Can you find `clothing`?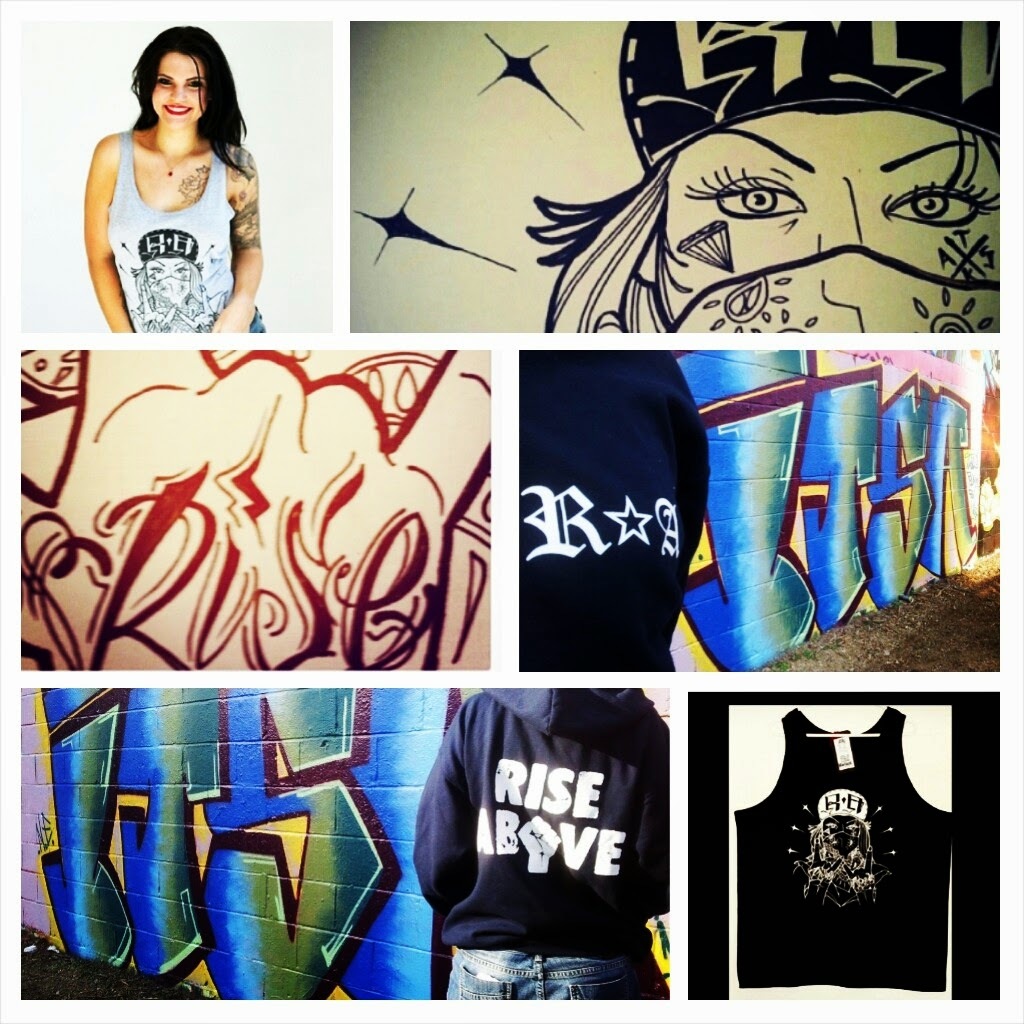
Yes, bounding box: select_region(104, 127, 273, 335).
